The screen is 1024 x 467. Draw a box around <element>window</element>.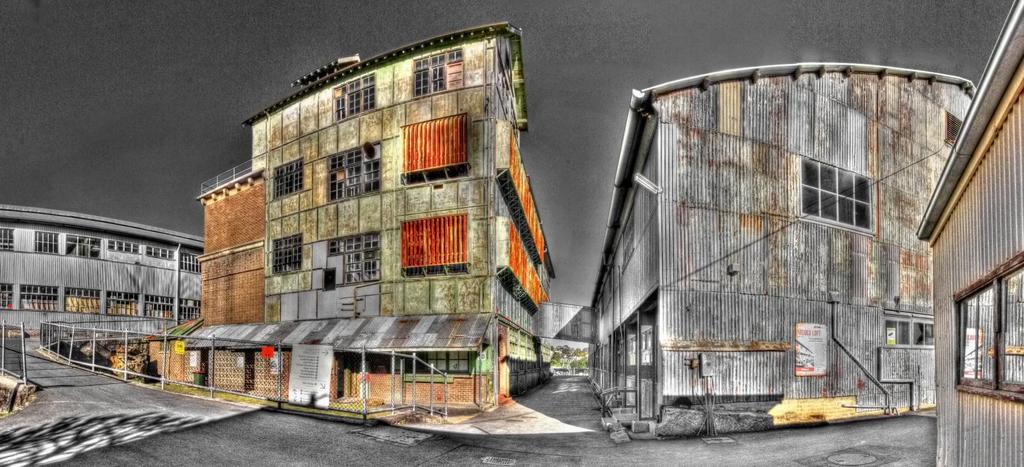
272 232 303 274.
